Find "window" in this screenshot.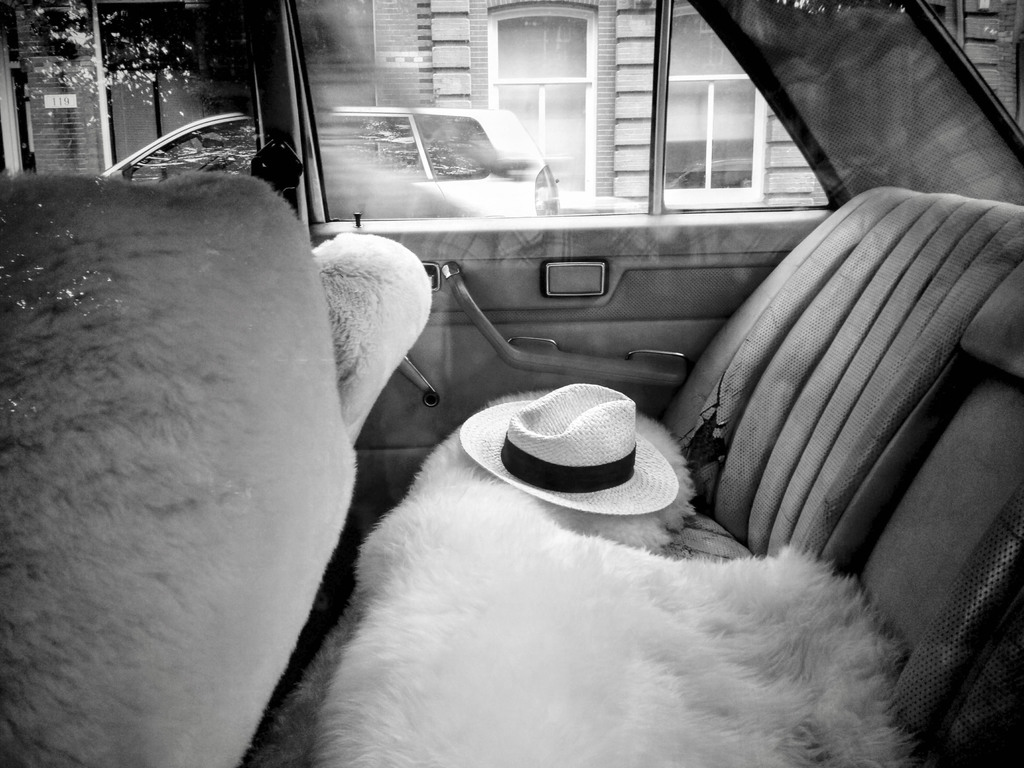
The bounding box for "window" is box(653, 2, 767, 211).
